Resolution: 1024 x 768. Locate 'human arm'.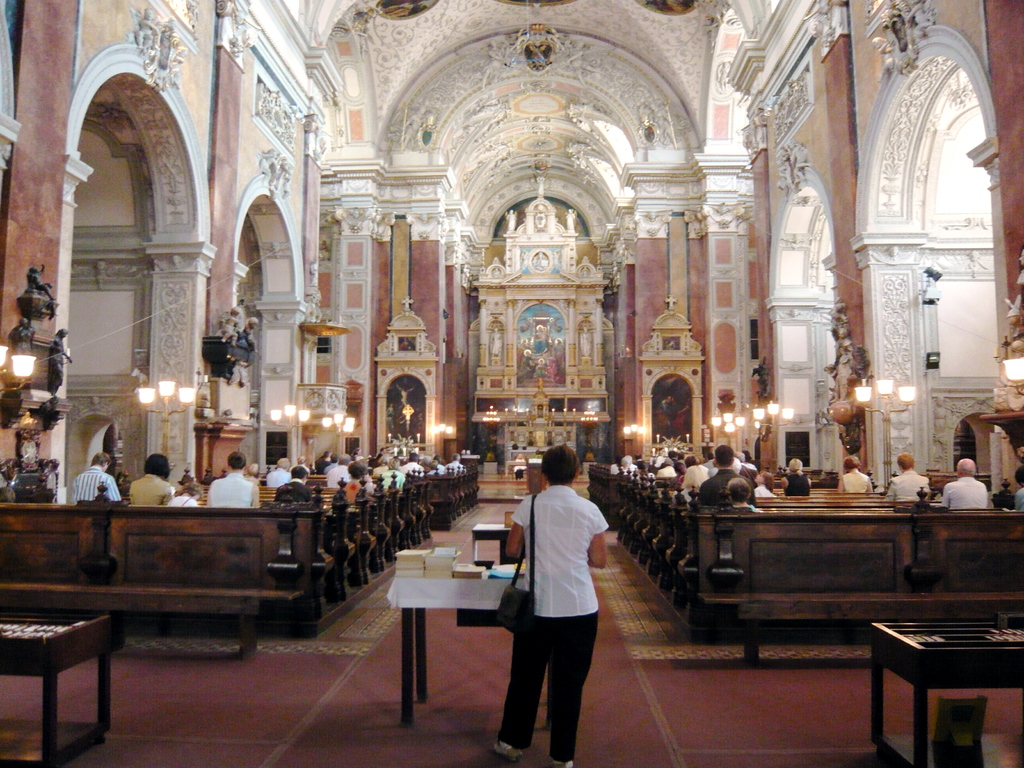
locate(161, 493, 170, 500).
